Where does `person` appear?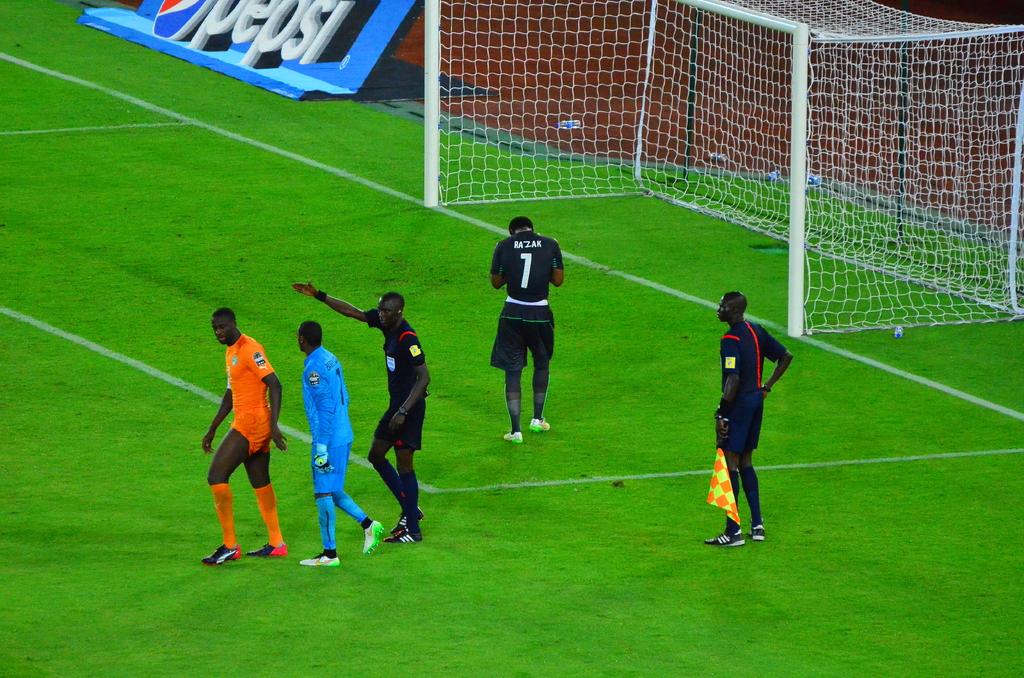
Appears at 294 276 430 545.
